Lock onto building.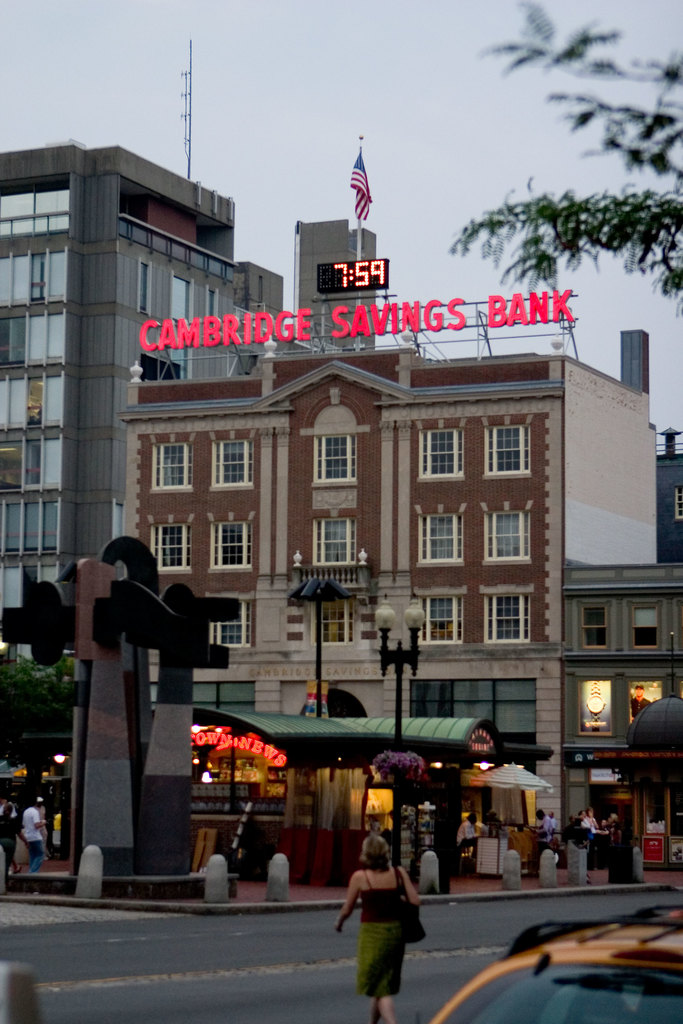
Locked: (117, 347, 658, 860).
